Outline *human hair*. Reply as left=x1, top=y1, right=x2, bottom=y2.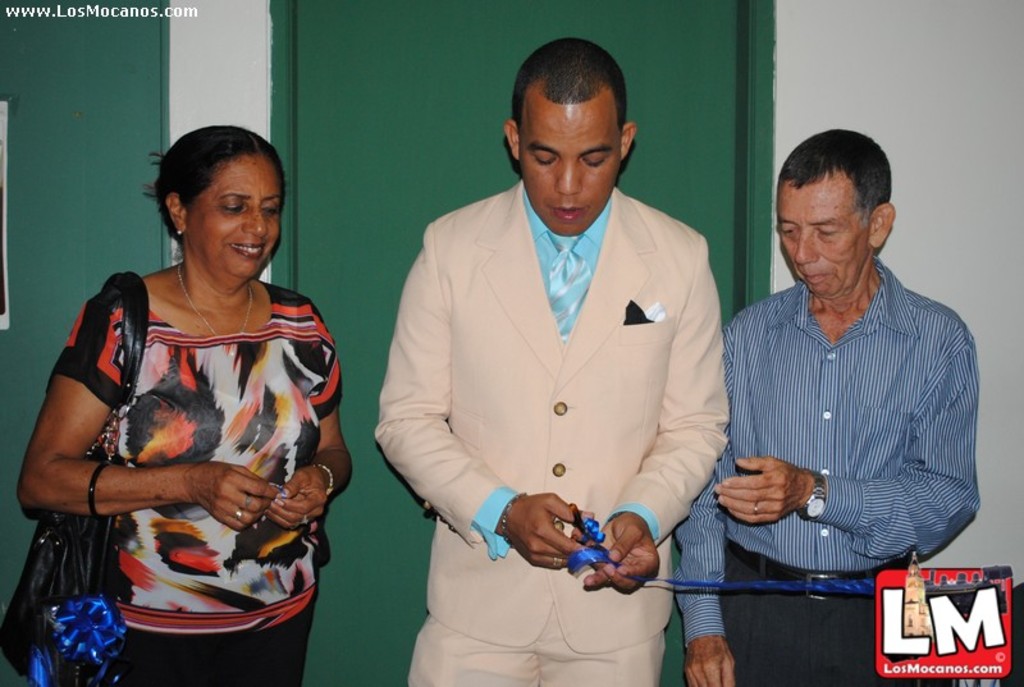
left=774, top=127, right=893, bottom=230.
